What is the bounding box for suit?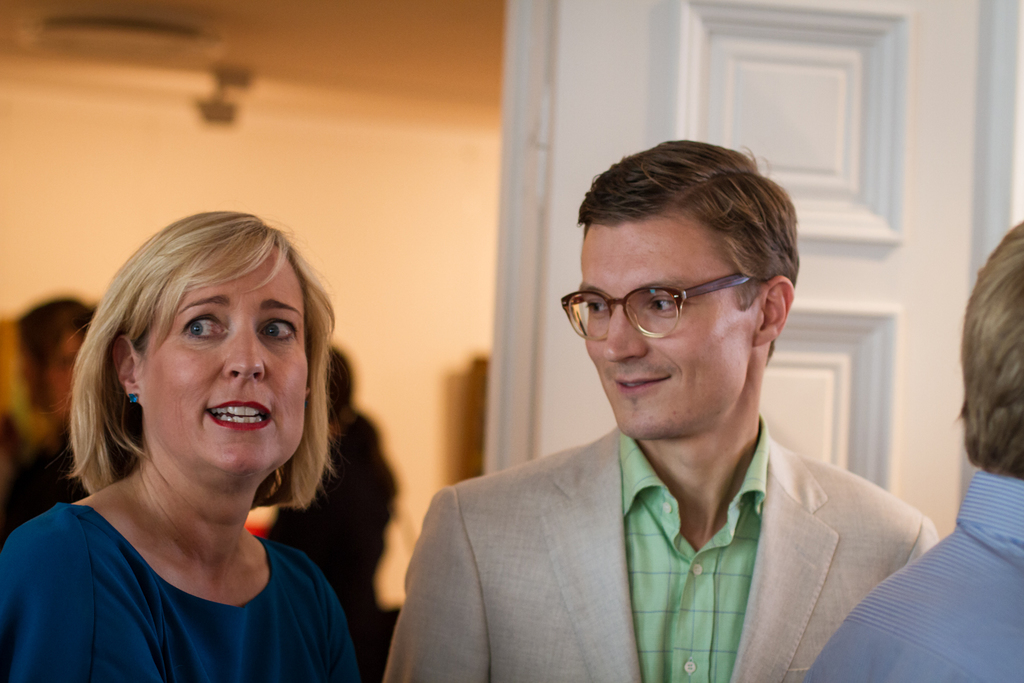
<region>410, 348, 956, 681</region>.
